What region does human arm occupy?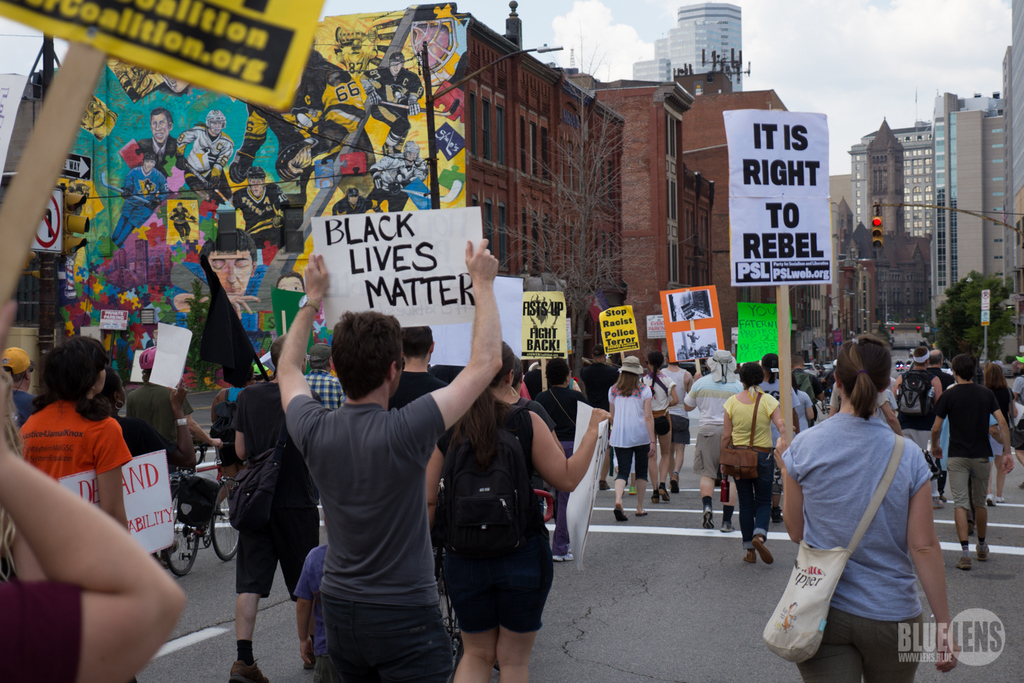
locate(18, 455, 183, 660).
